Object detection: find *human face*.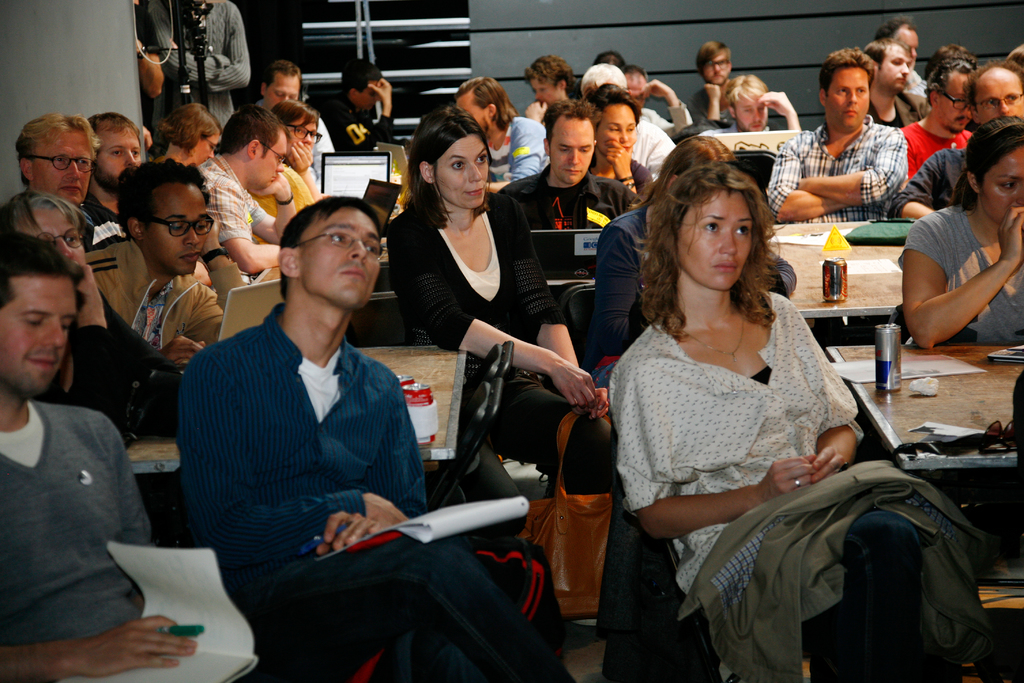
BBox(99, 132, 148, 176).
